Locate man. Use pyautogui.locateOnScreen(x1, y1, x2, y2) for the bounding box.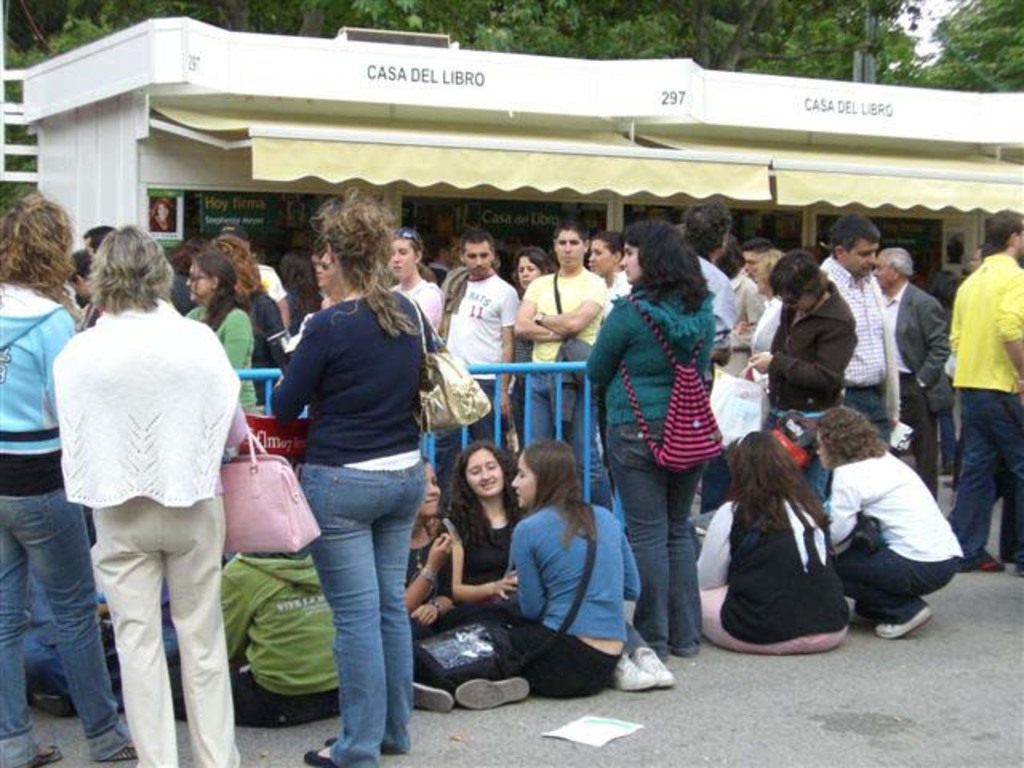
pyautogui.locateOnScreen(678, 198, 736, 373).
